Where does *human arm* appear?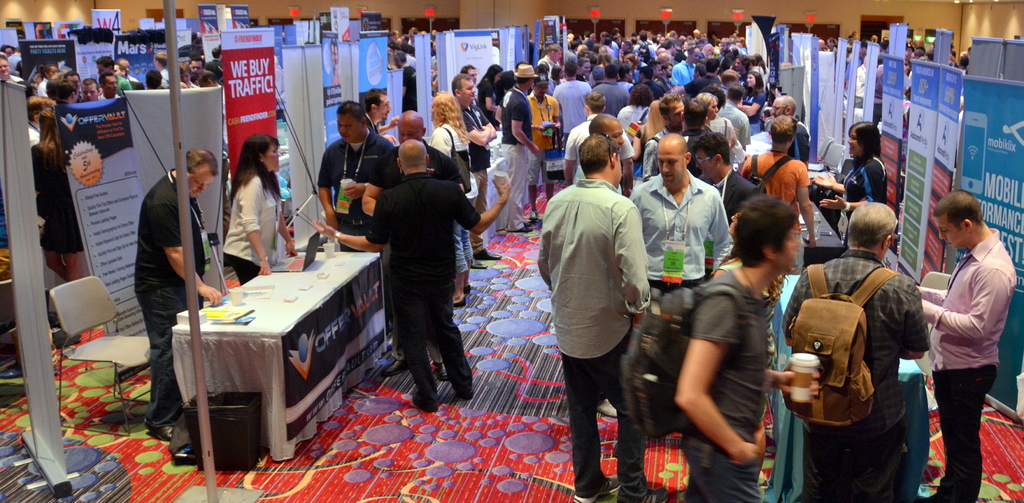
Appears at bbox(241, 174, 271, 276).
